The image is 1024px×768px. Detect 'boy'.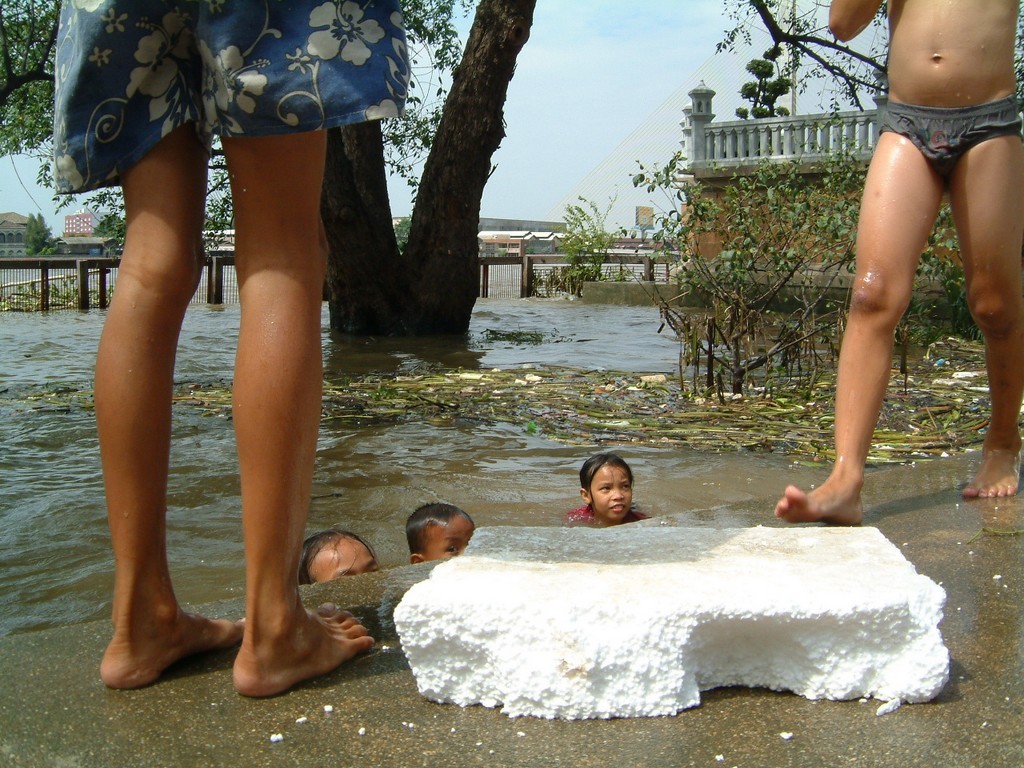
Detection: Rect(784, 0, 1023, 534).
